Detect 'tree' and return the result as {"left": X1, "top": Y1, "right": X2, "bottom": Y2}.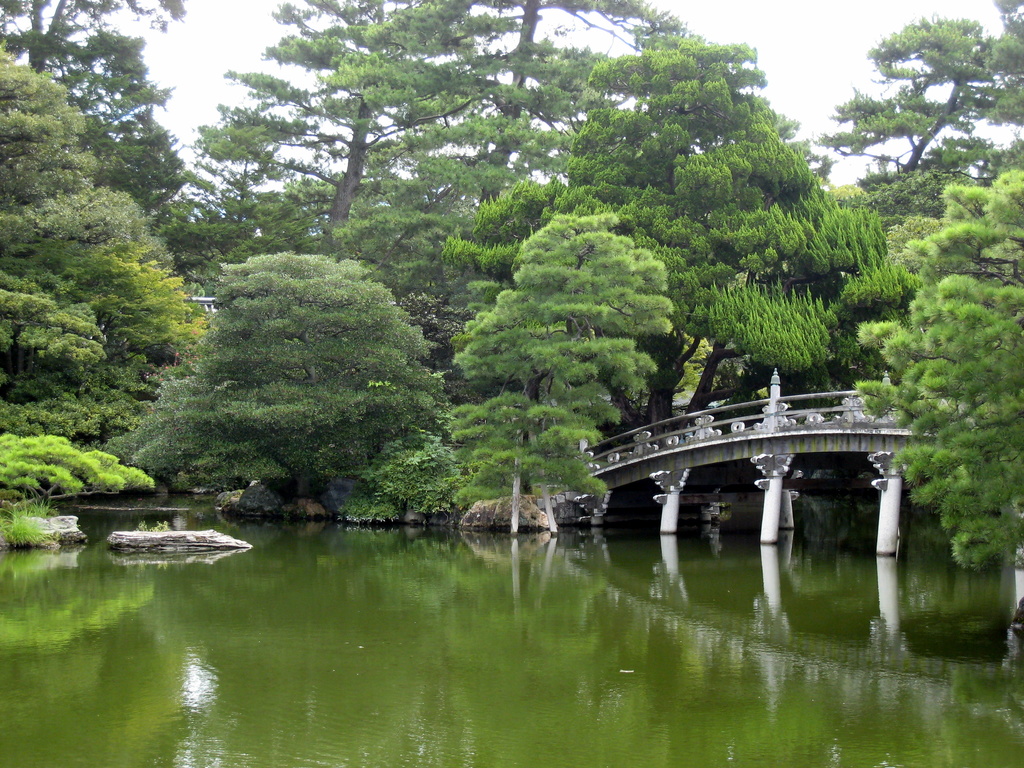
{"left": 448, "top": 29, "right": 911, "bottom": 440}.
